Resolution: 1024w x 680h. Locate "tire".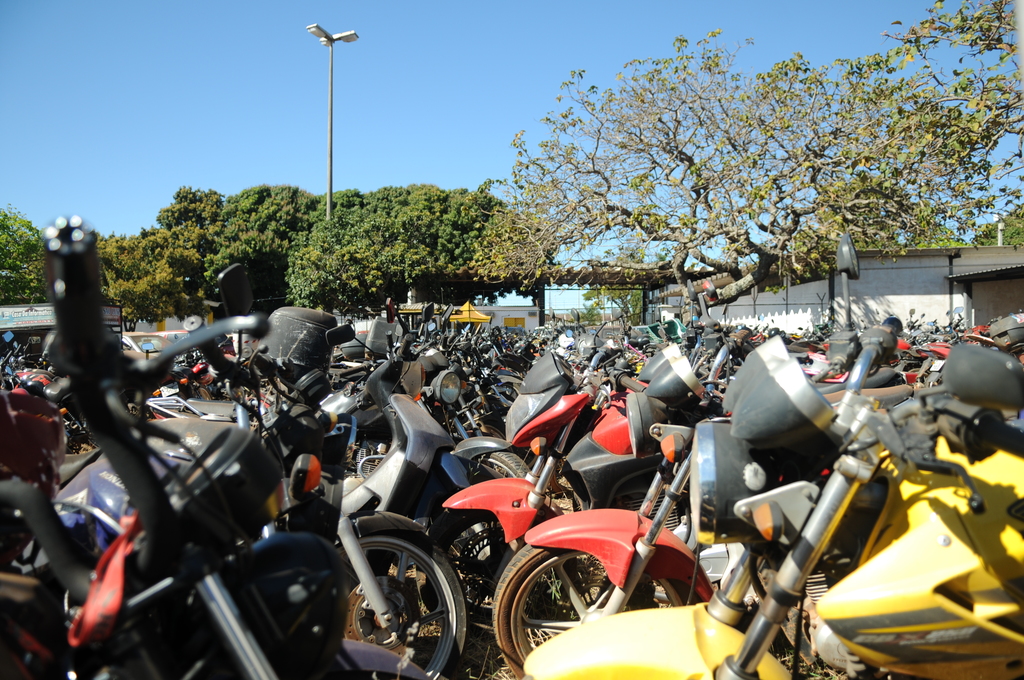
{"x1": 452, "y1": 453, "x2": 531, "y2": 542}.
